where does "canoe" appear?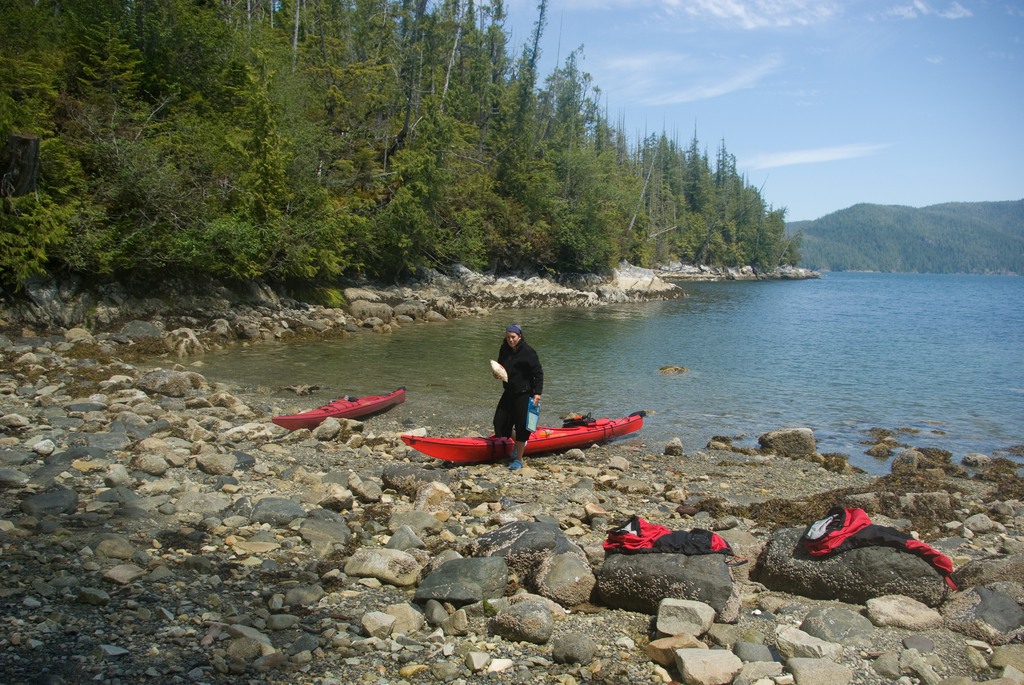
Appears at x1=398 y1=394 x2=648 y2=476.
